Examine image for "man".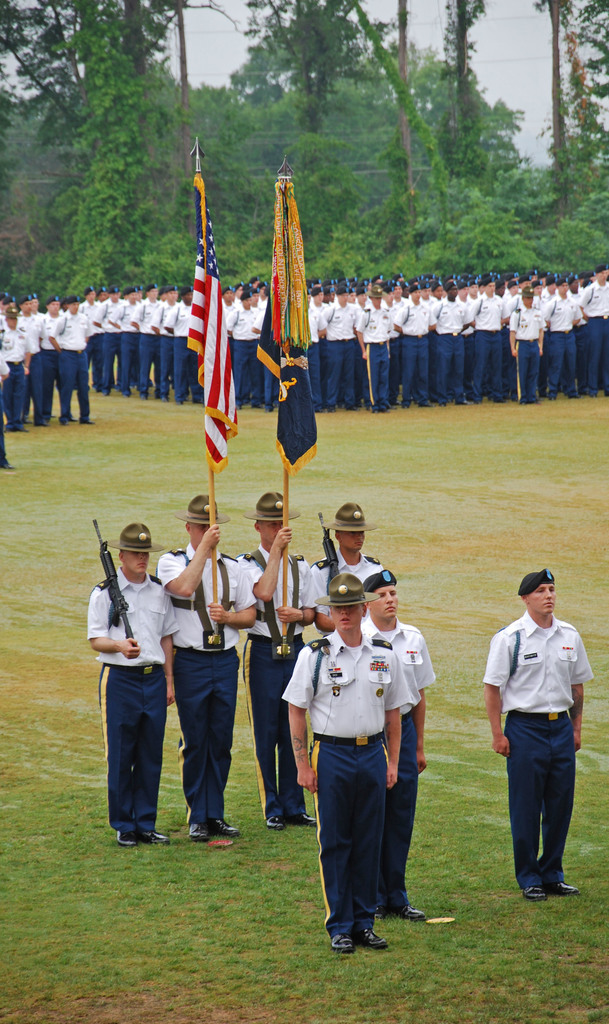
Examination result: <box>88,526,182,844</box>.
